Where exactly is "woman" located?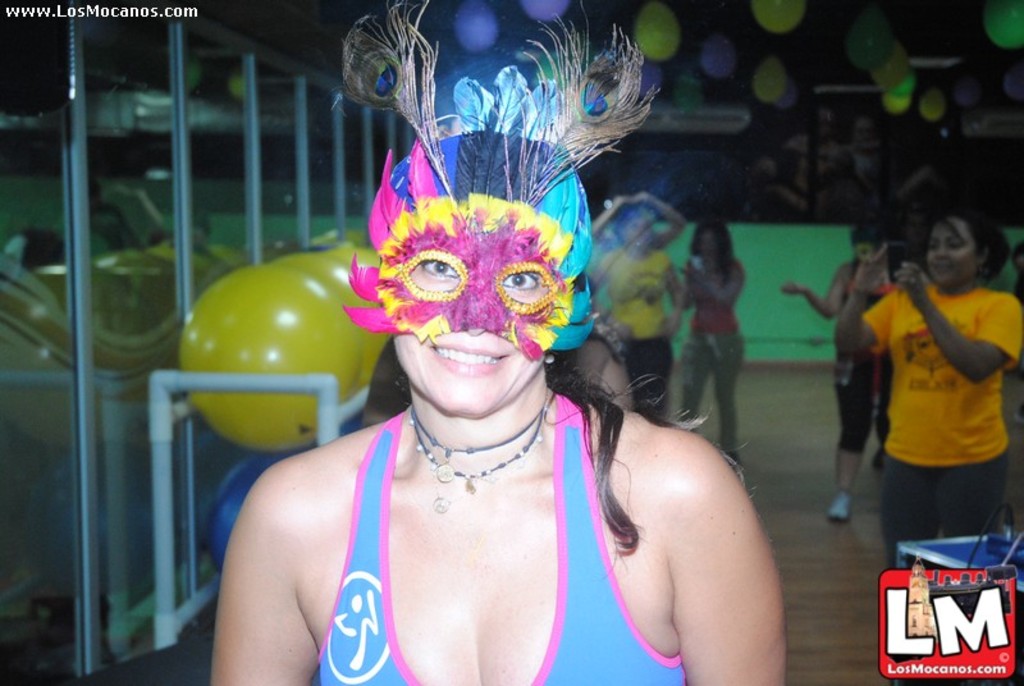
Its bounding box is BBox(835, 209, 1023, 567).
